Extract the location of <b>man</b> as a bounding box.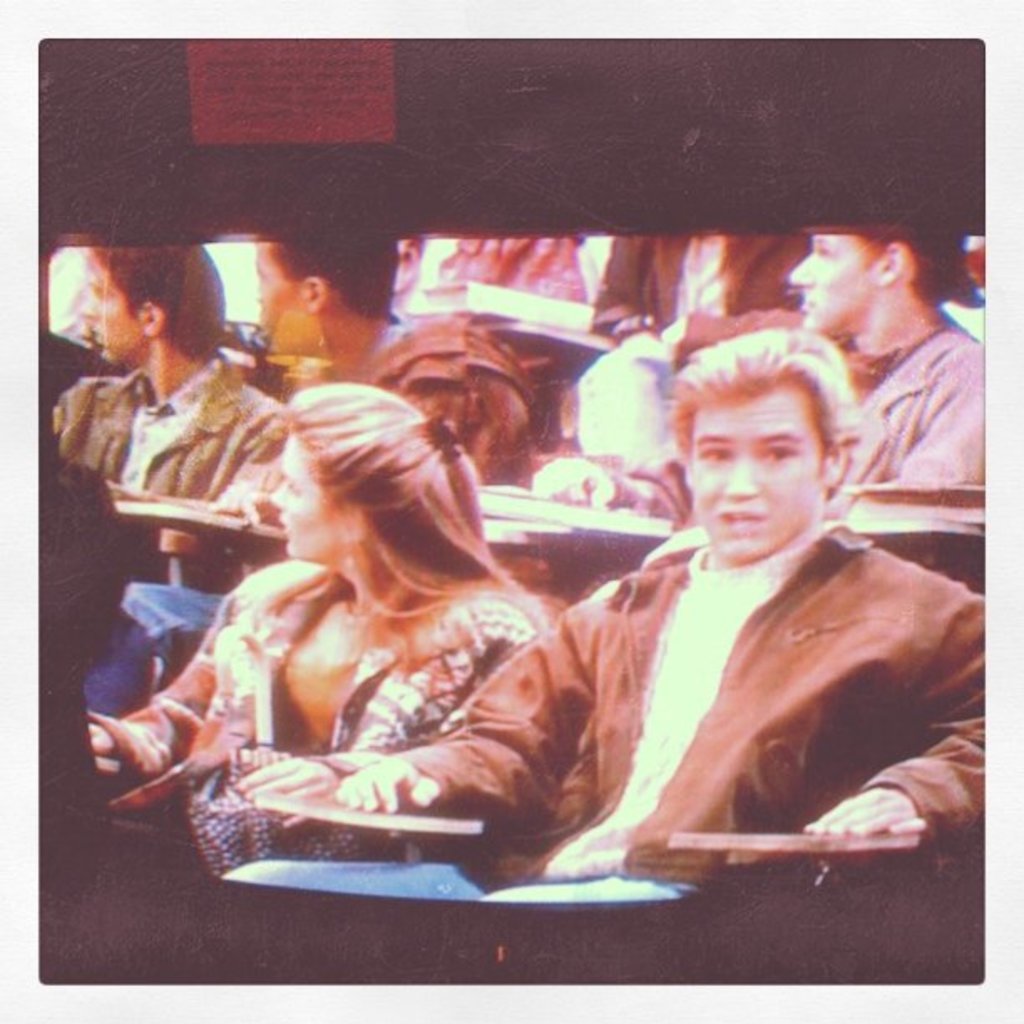
x1=254 y1=236 x2=425 y2=371.
